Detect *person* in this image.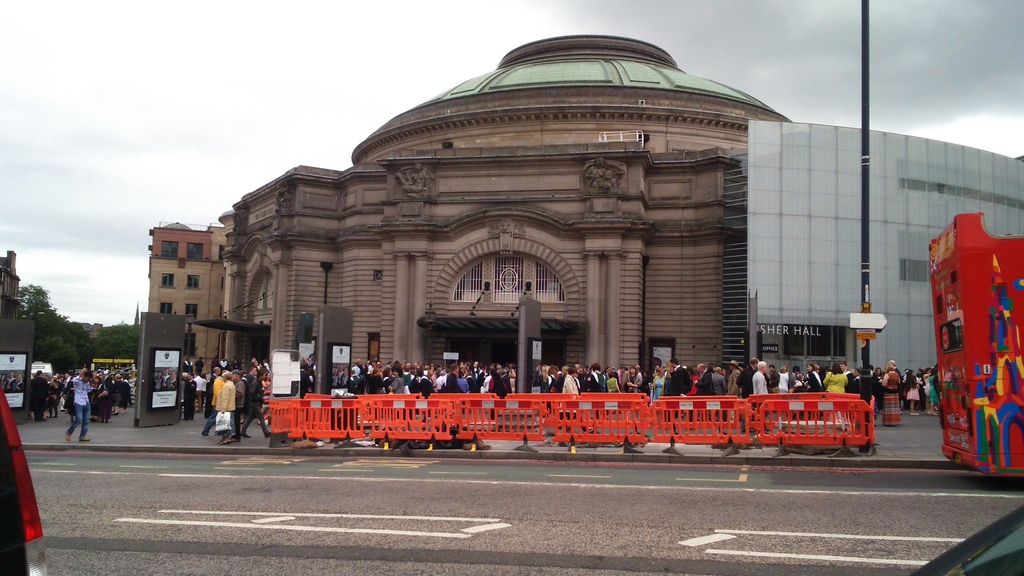
Detection: 908 370 922 412.
